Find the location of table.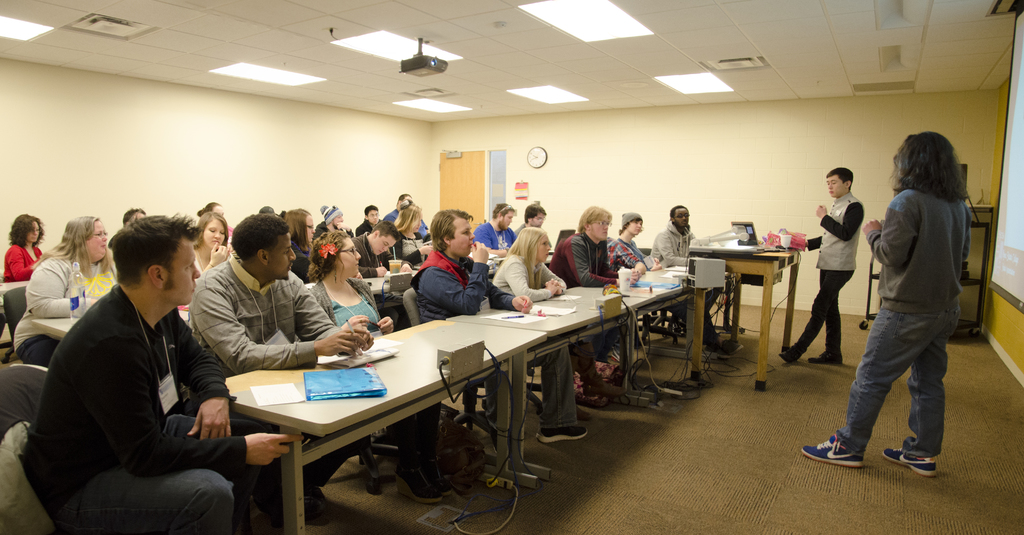
Location: {"x1": 0, "y1": 270, "x2": 30, "y2": 330}.
